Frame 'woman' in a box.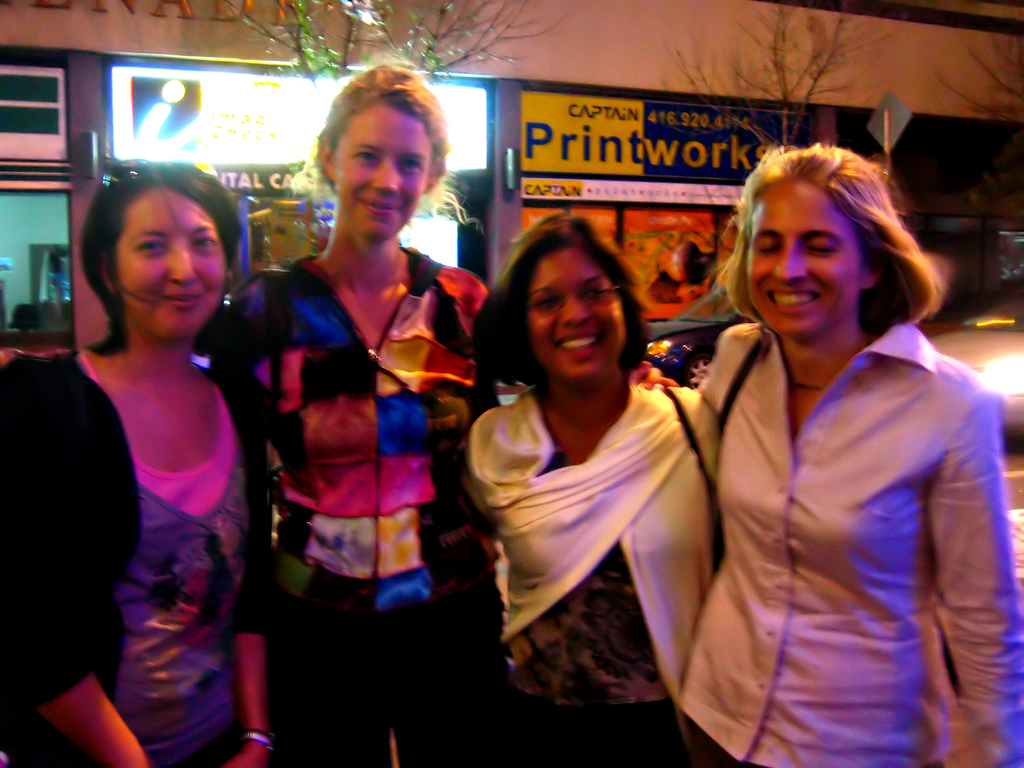
left=1, top=154, right=282, bottom=767.
